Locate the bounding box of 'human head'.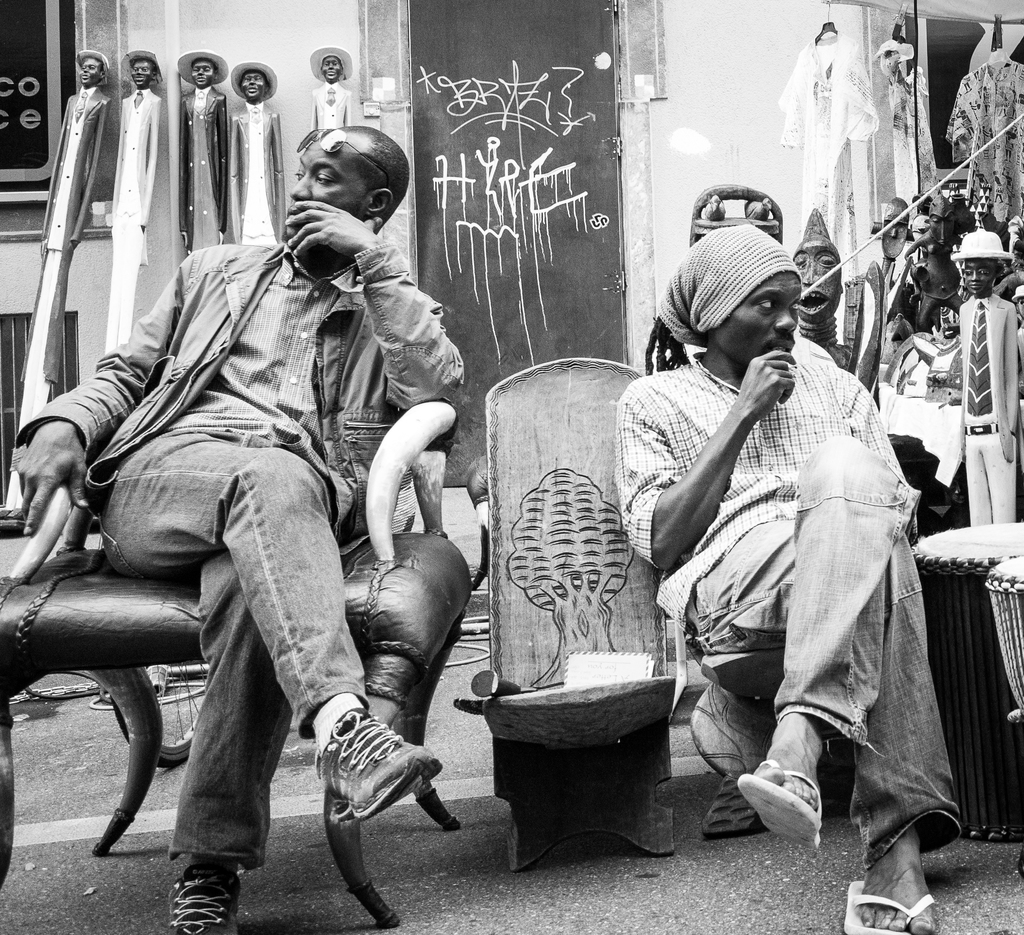
Bounding box: 75/48/108/86.
